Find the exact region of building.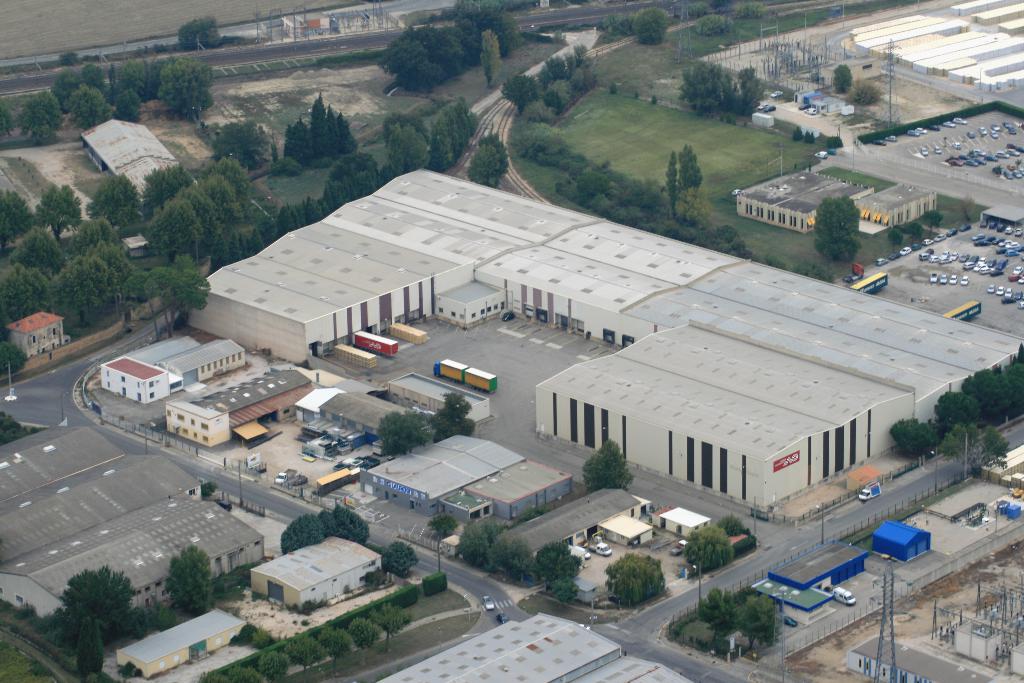
Exact region: (left=100, top=340, right=247, bottom=411).
